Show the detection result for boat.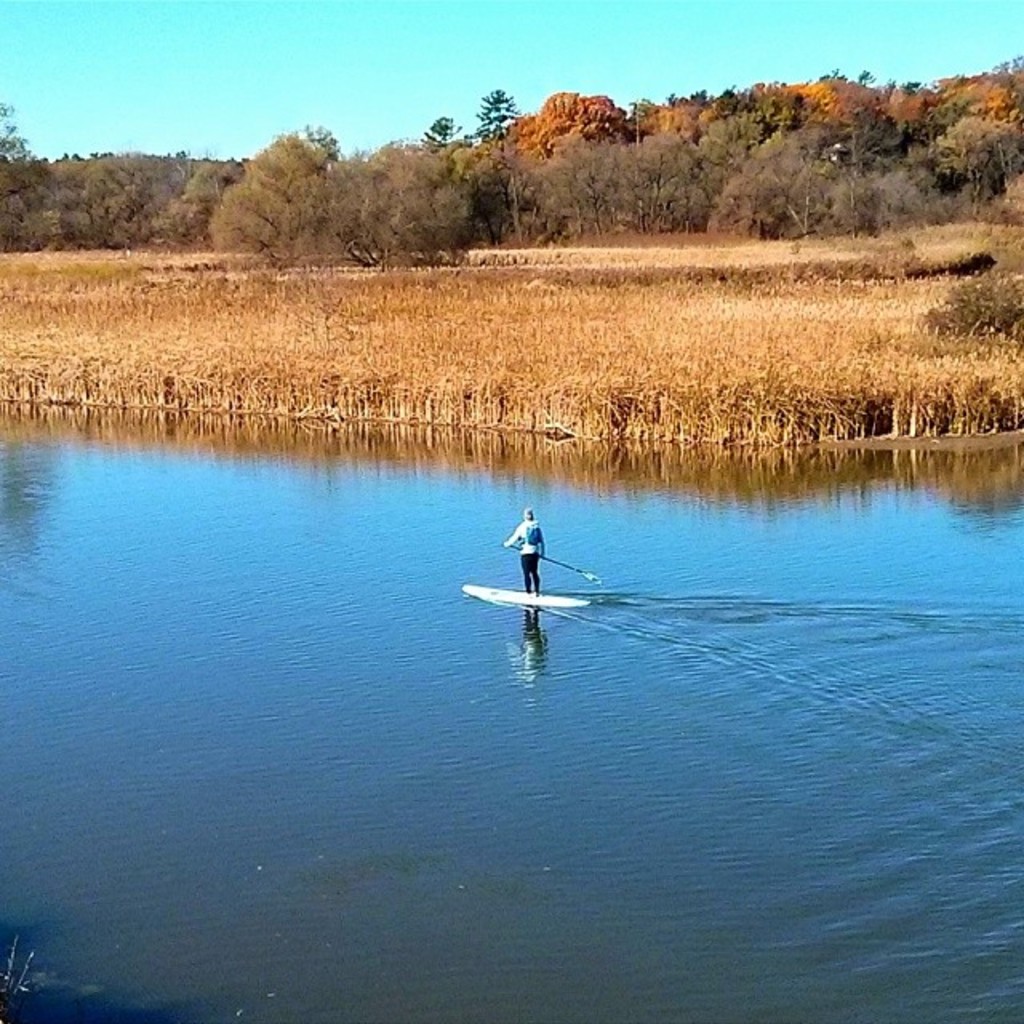
<region>461, 584, 584, 606</region>.
